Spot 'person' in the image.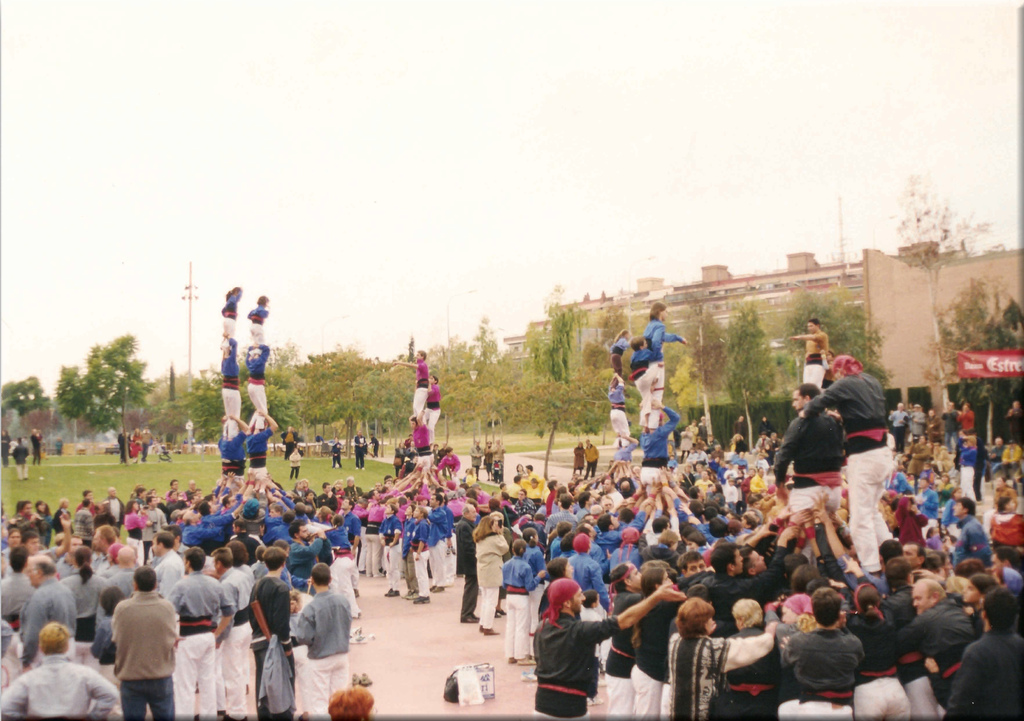
'person' found at box(728, 413, 749, 436).
